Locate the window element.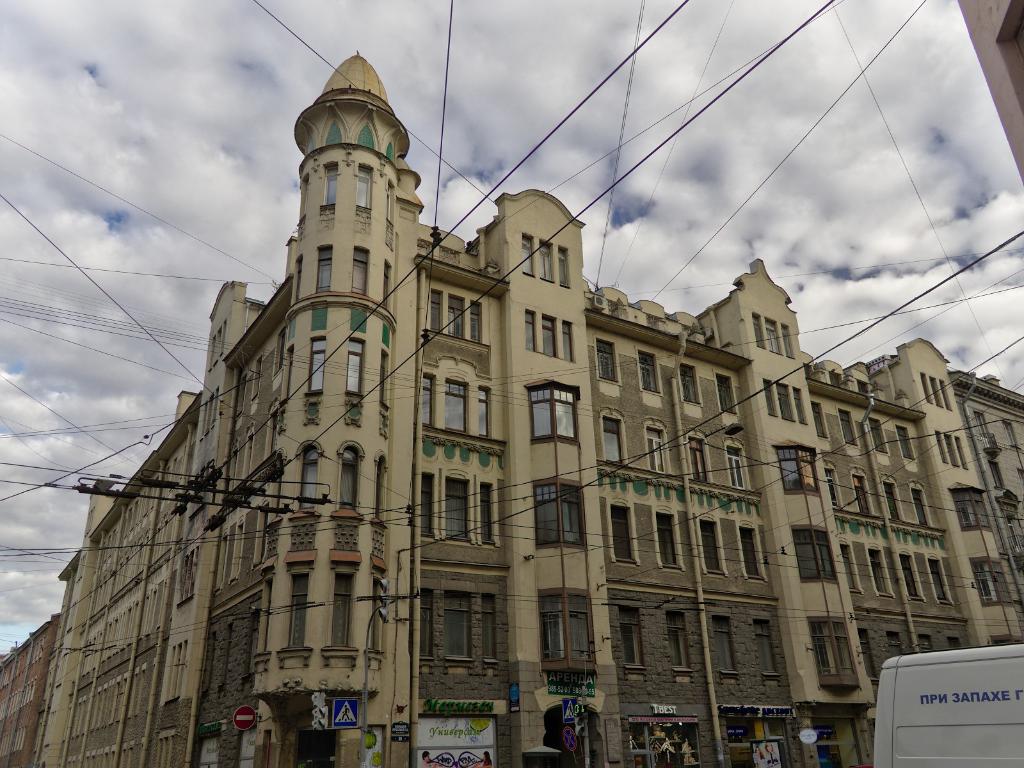
Element bbox: left=793, top=388, right=809, bottom=426.
